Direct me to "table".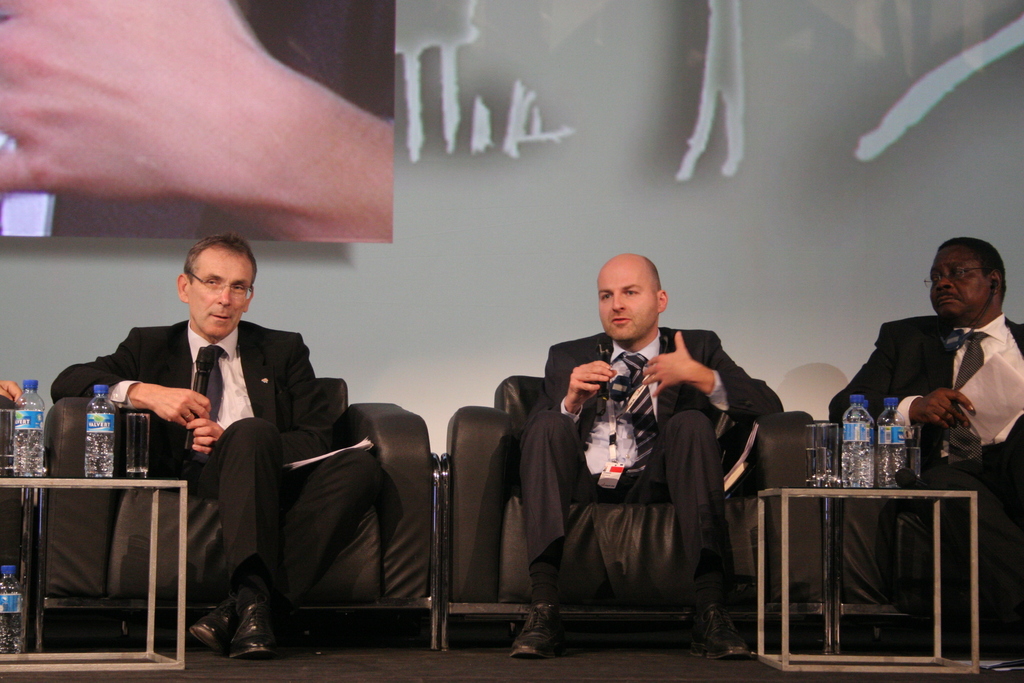
Direction: <bbox>737, 477, 996, 658</bbox>.
